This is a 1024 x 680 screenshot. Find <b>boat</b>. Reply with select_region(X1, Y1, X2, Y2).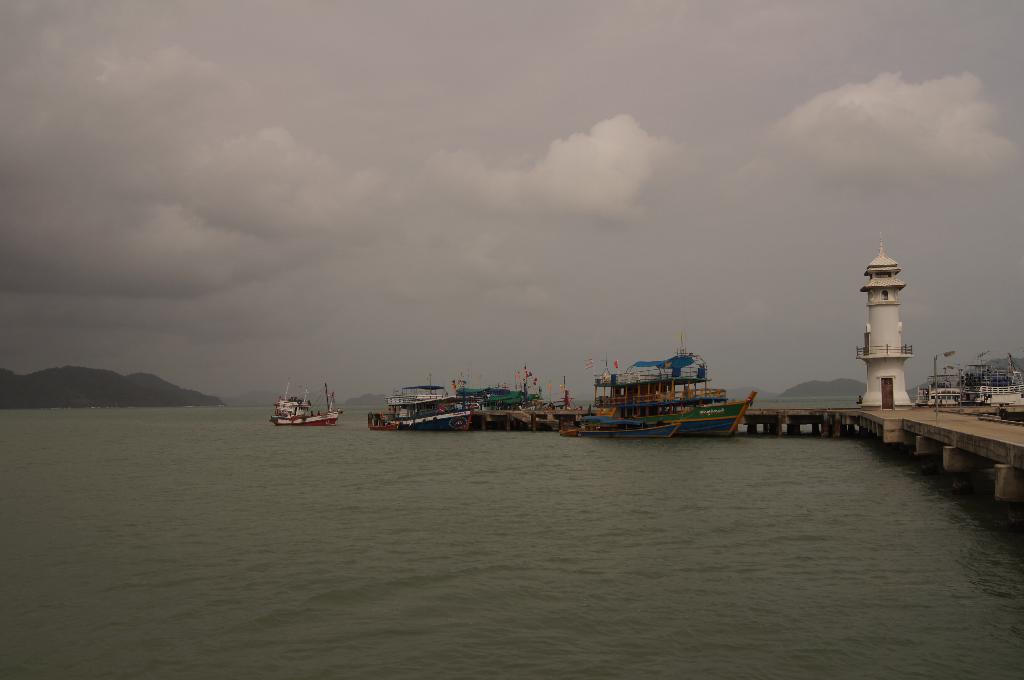
select_region(570, 336, 769, 437).
